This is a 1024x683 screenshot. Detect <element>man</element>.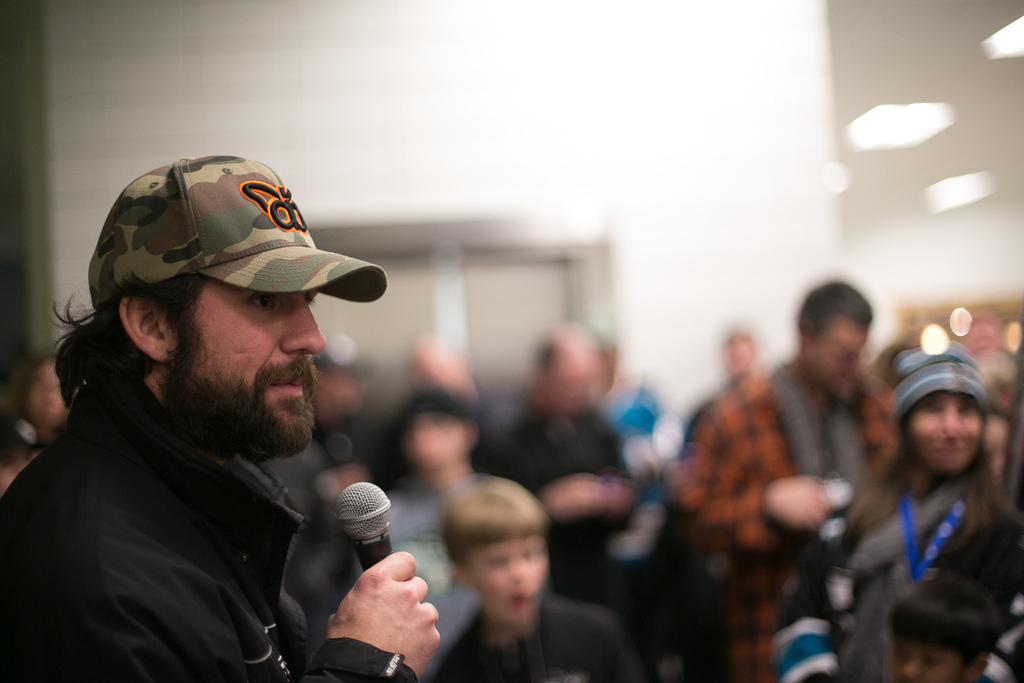
bbox=[9, 160, 449, 682].
